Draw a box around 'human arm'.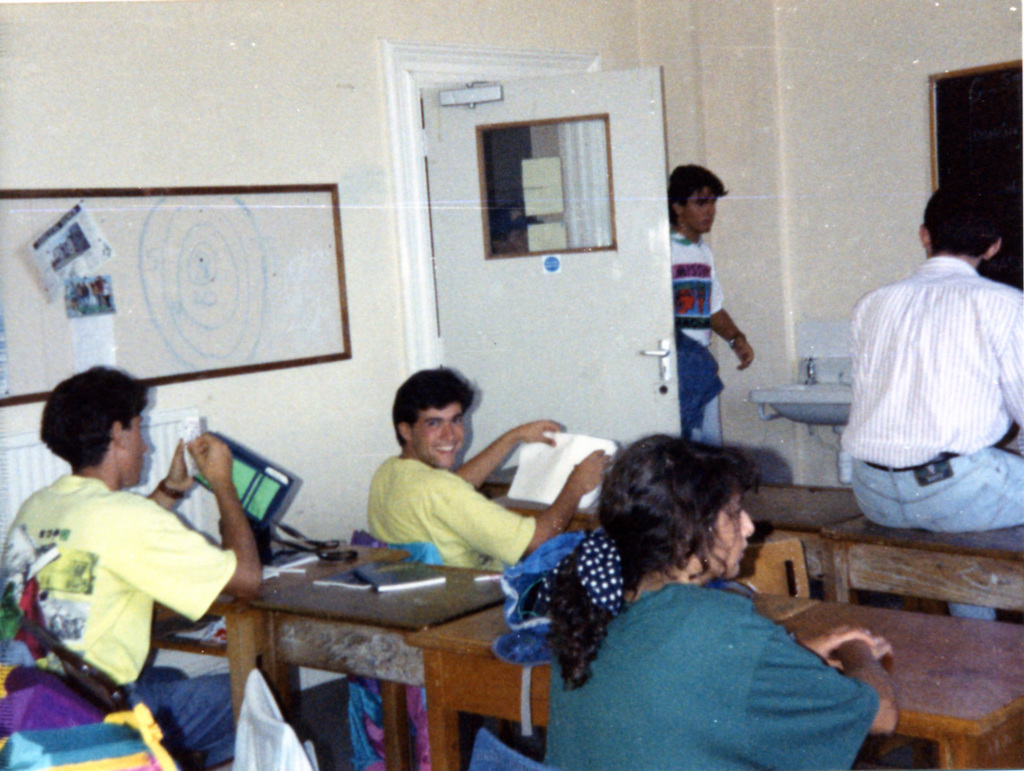
(left=712, top=264, right=756, bottom=371).
